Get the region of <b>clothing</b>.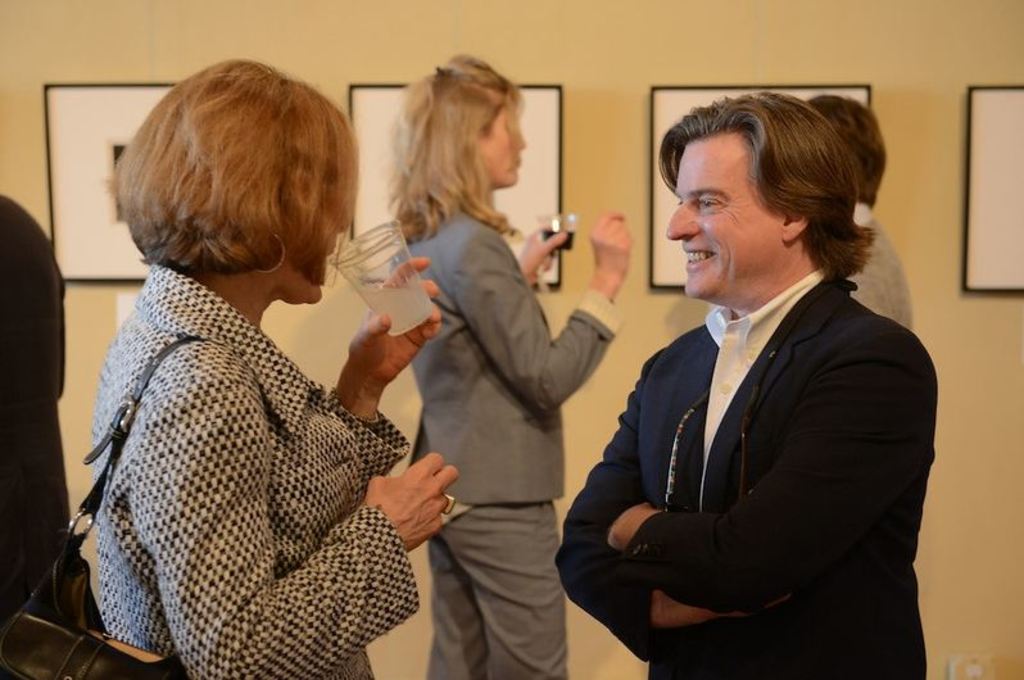
bbox=(554, 263, 937, 677).
